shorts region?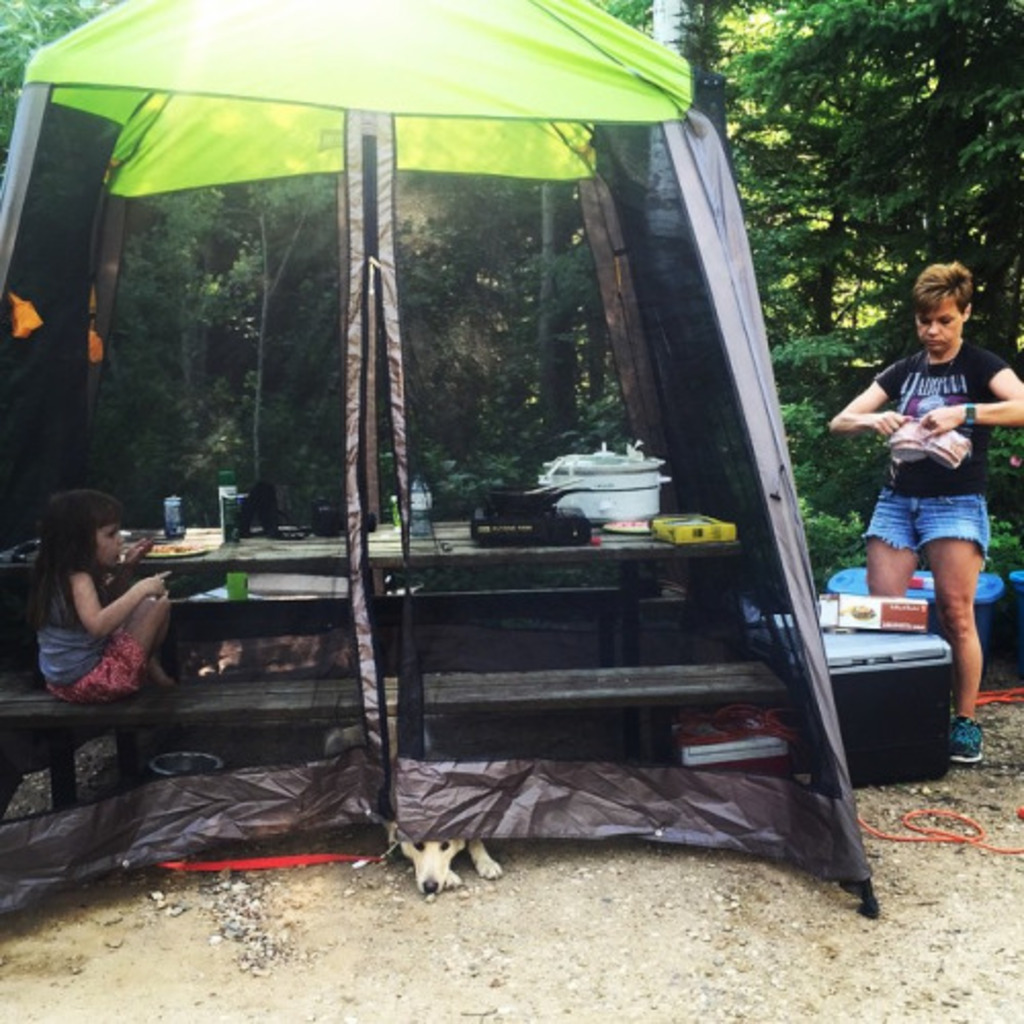
box=[858, 473, 995, 567]
